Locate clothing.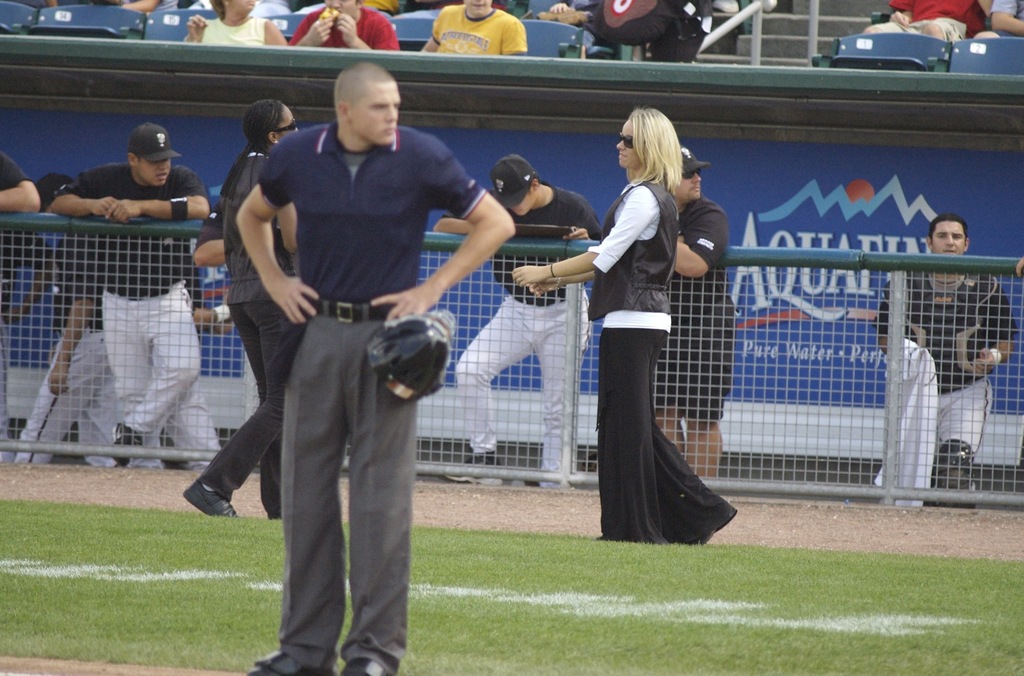
Bounding box: (left=45, top=166, right=250, bottom=472).
